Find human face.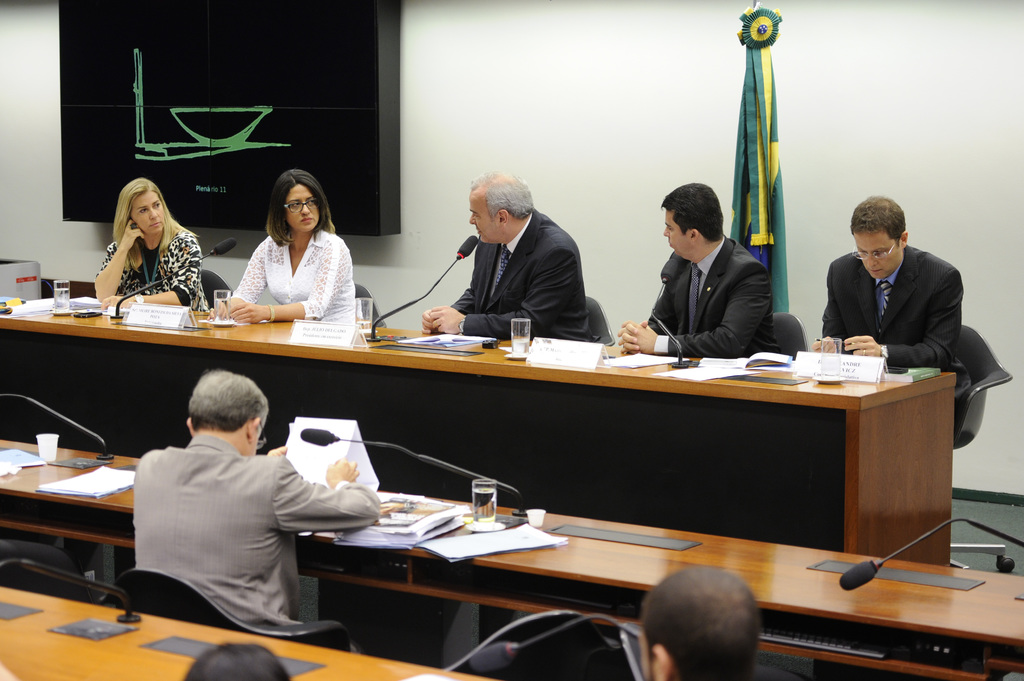
<region>134, 183, 169, 237</region>.
